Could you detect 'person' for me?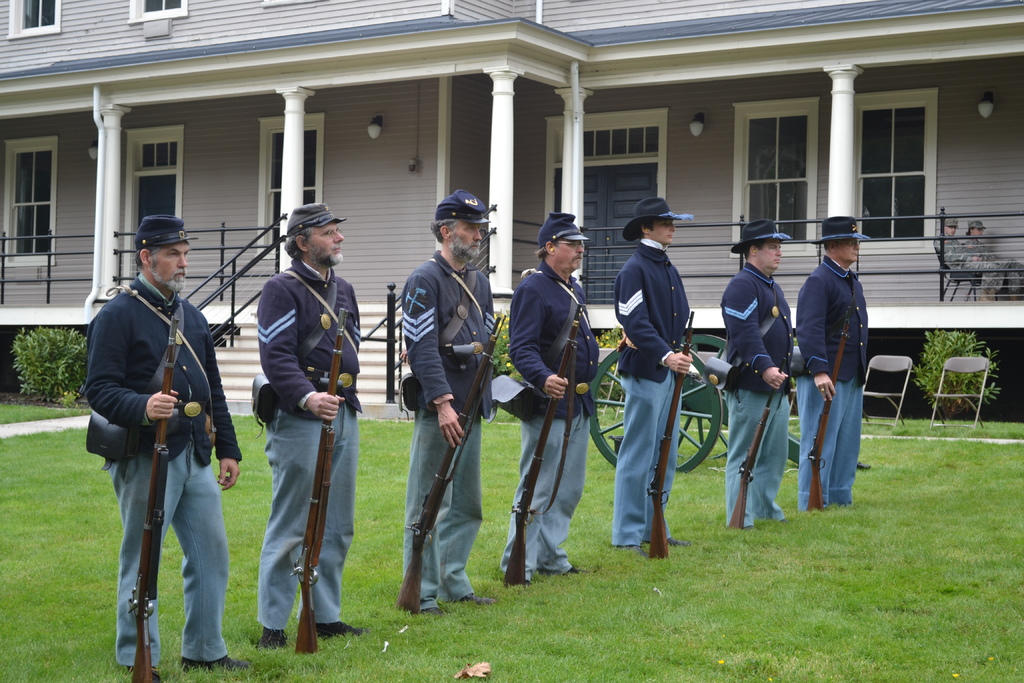
Detection result: 259:201:356:639.
